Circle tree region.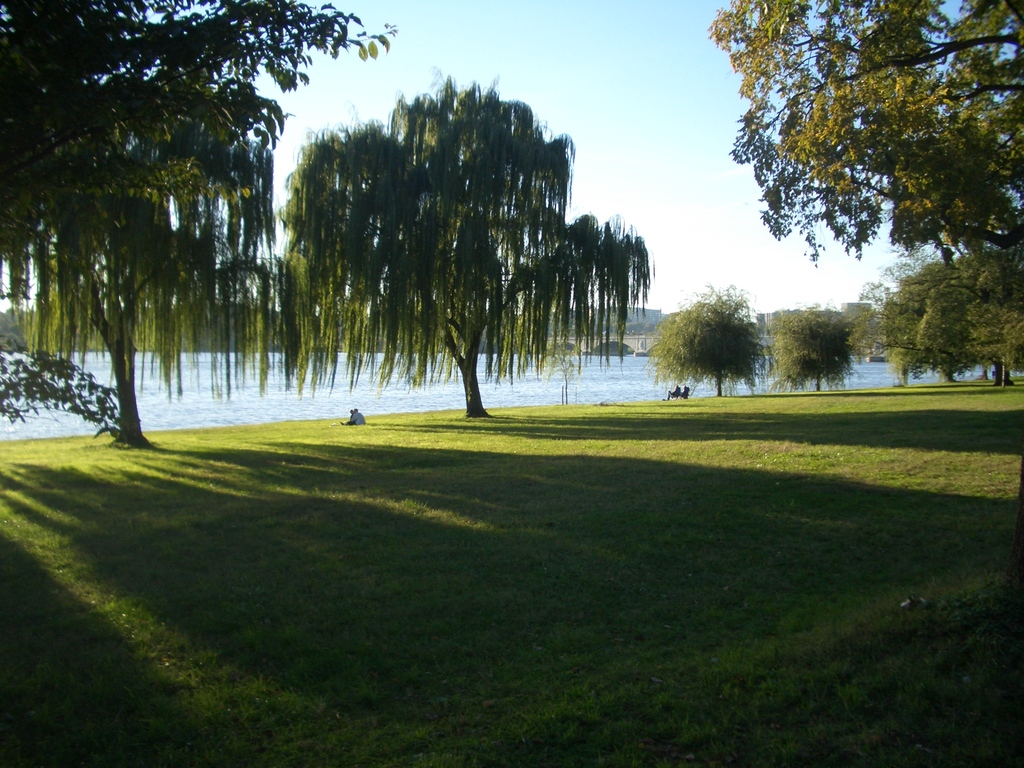
Region: (x1=868, y1=243, x2=1023, y2=386).
